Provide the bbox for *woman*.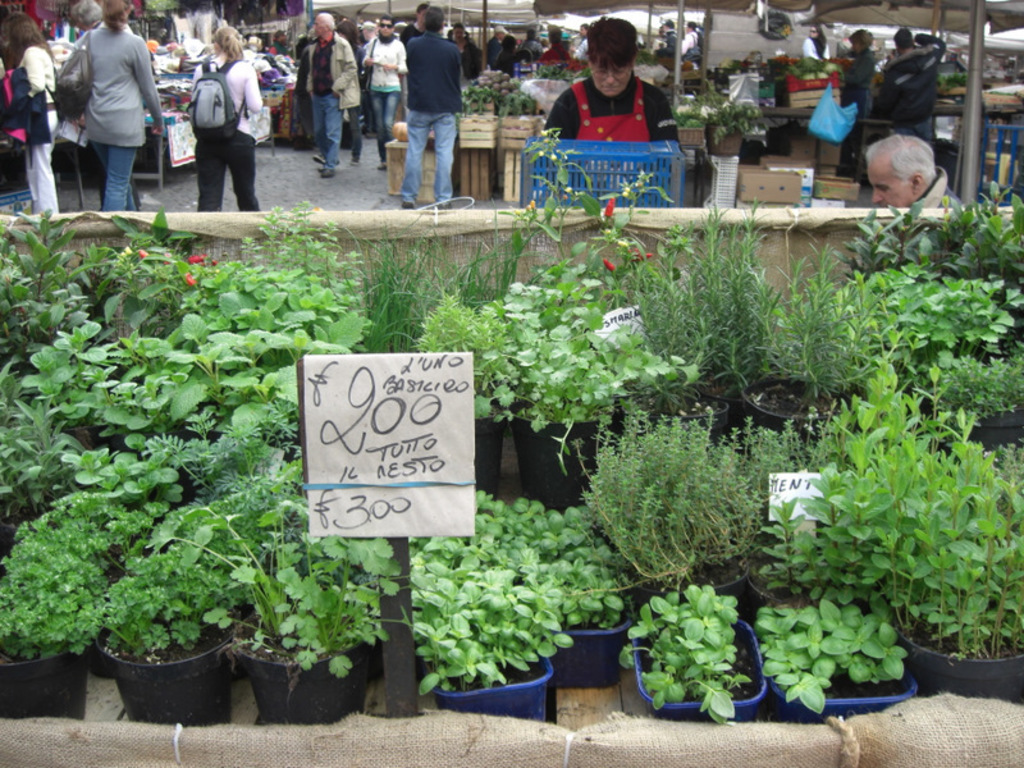
799, 23, 829, 64.
